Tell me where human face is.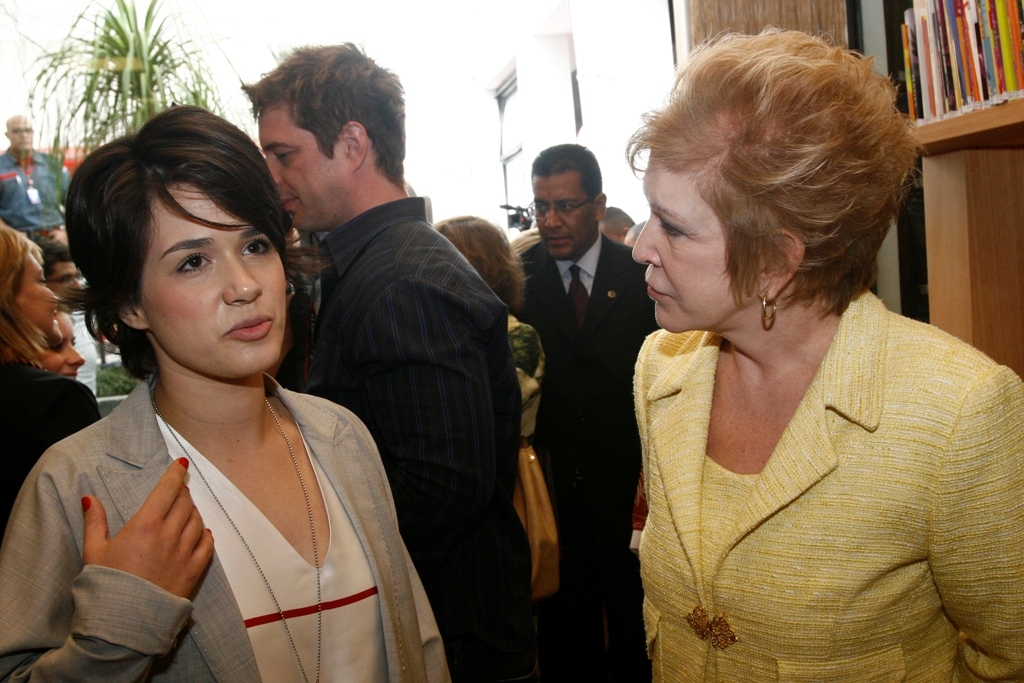
human face is at 136:185:287:377.
